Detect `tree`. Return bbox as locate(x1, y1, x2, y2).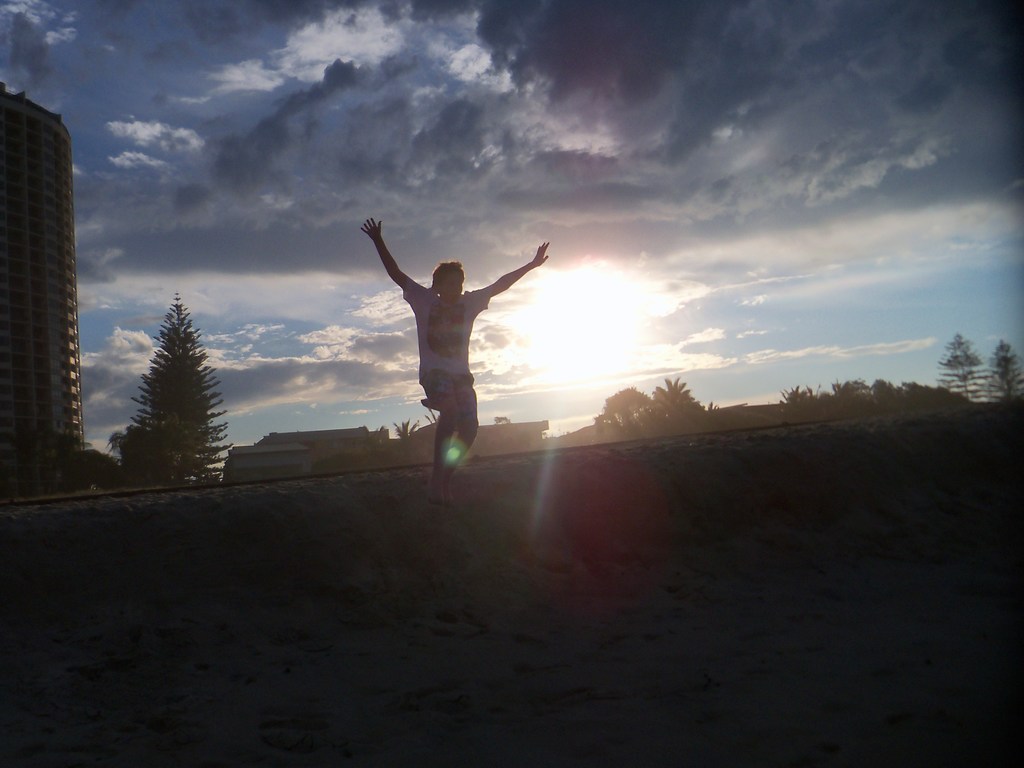
locate(892, 378, 964, 408).
